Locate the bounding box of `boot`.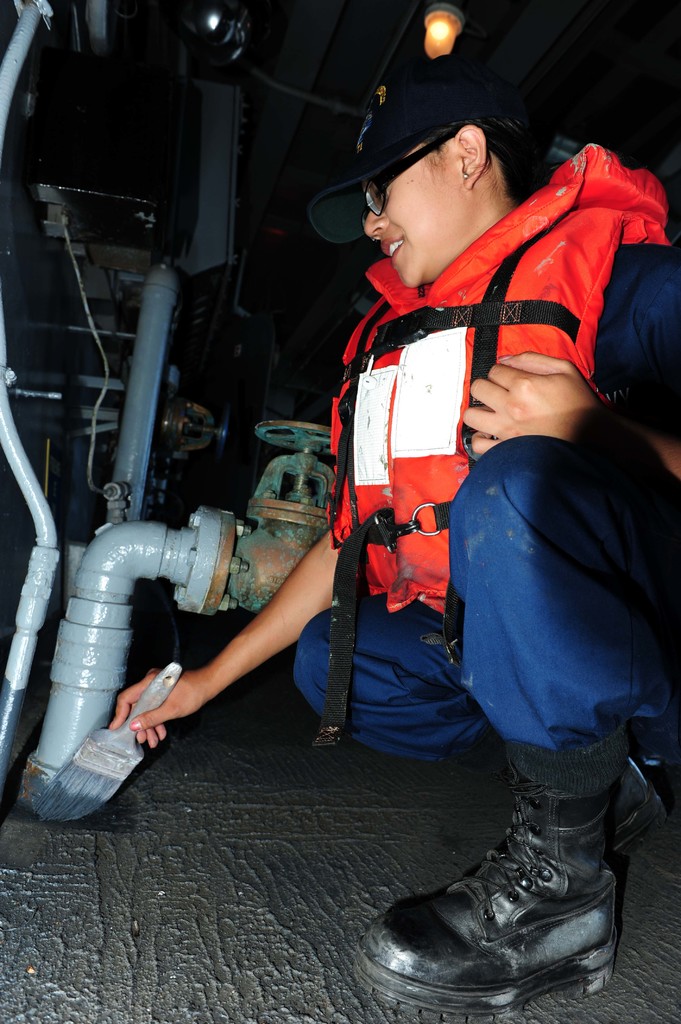
Bounding box: [x1=362, y1=762, x2=652, y2=1009].
